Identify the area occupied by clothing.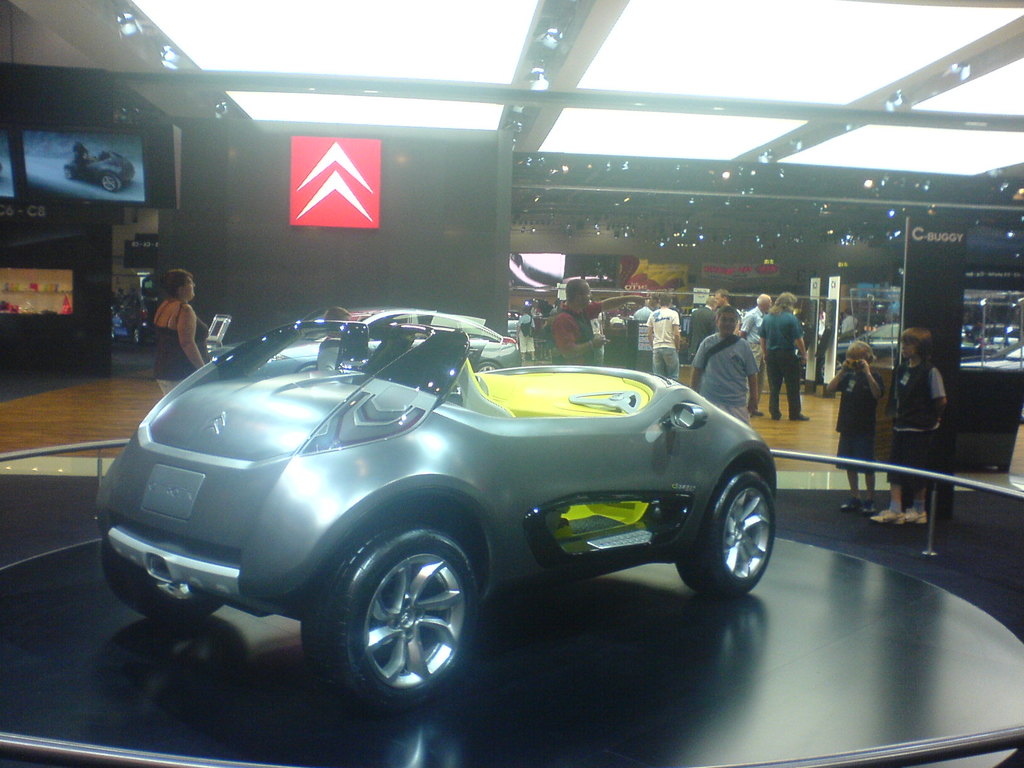
Area: detection(697, 337, 755, 423).
